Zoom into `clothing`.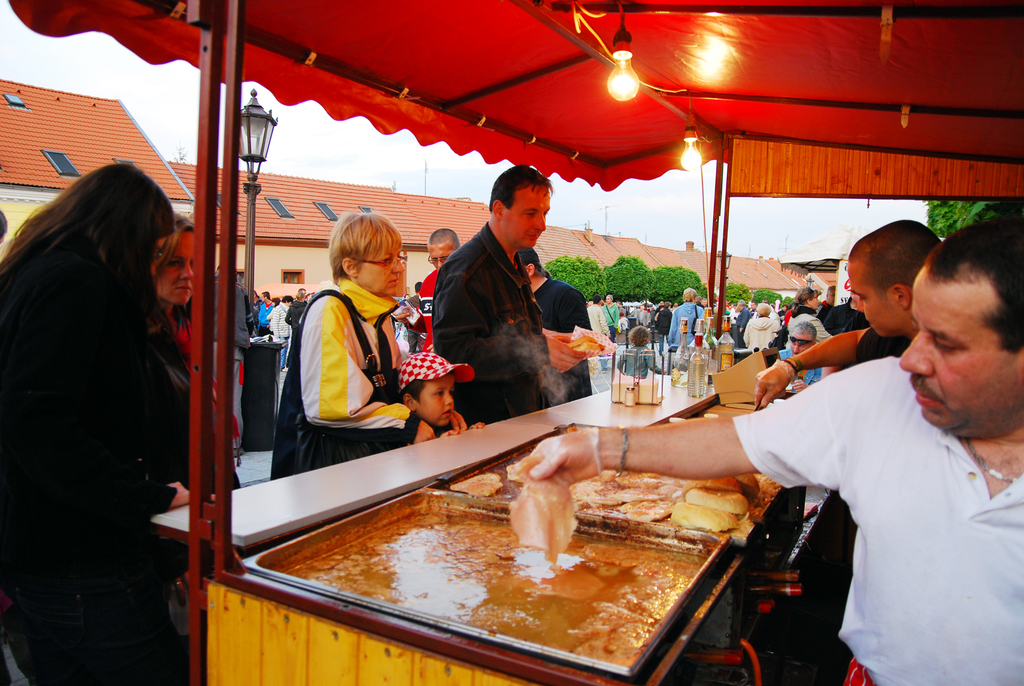
Zoom target: BBox(733, 289, 1012, 674).
